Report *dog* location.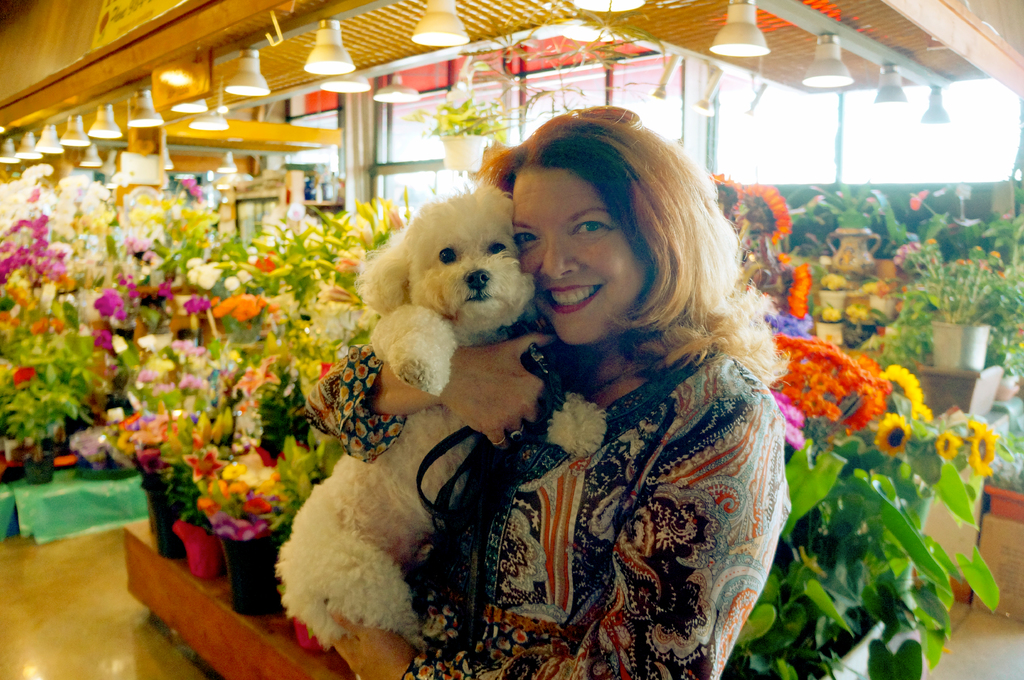
Report: locate(271, 186, 611, 653).
